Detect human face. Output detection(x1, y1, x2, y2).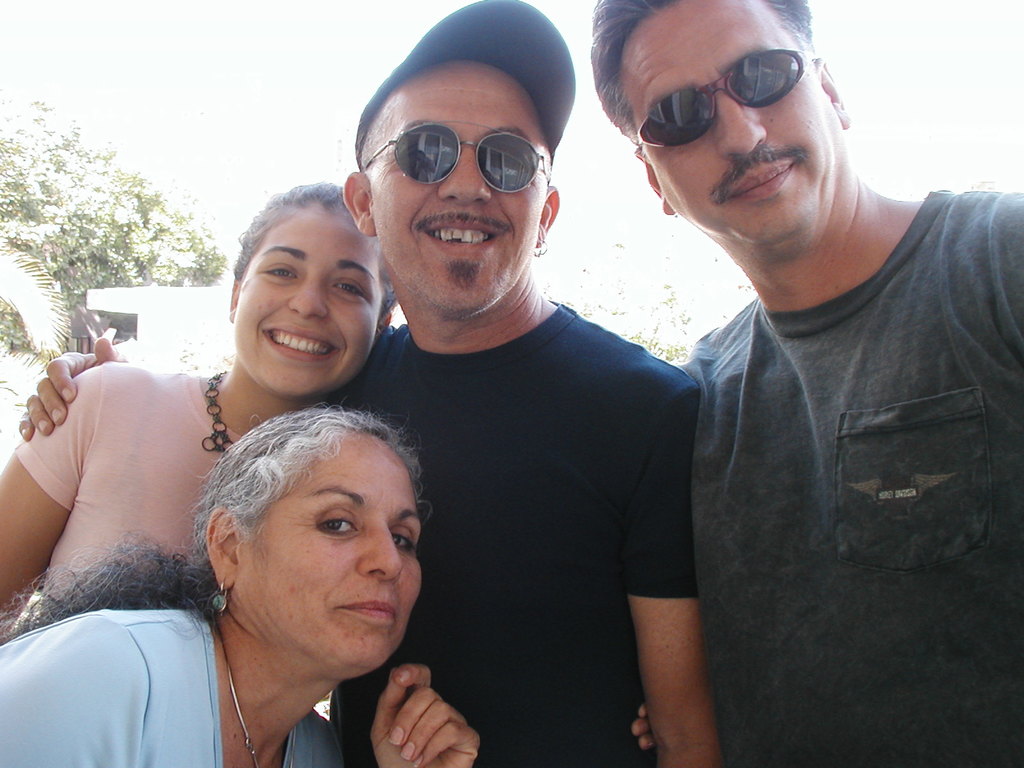
detection(620, 0, 838, 251).
